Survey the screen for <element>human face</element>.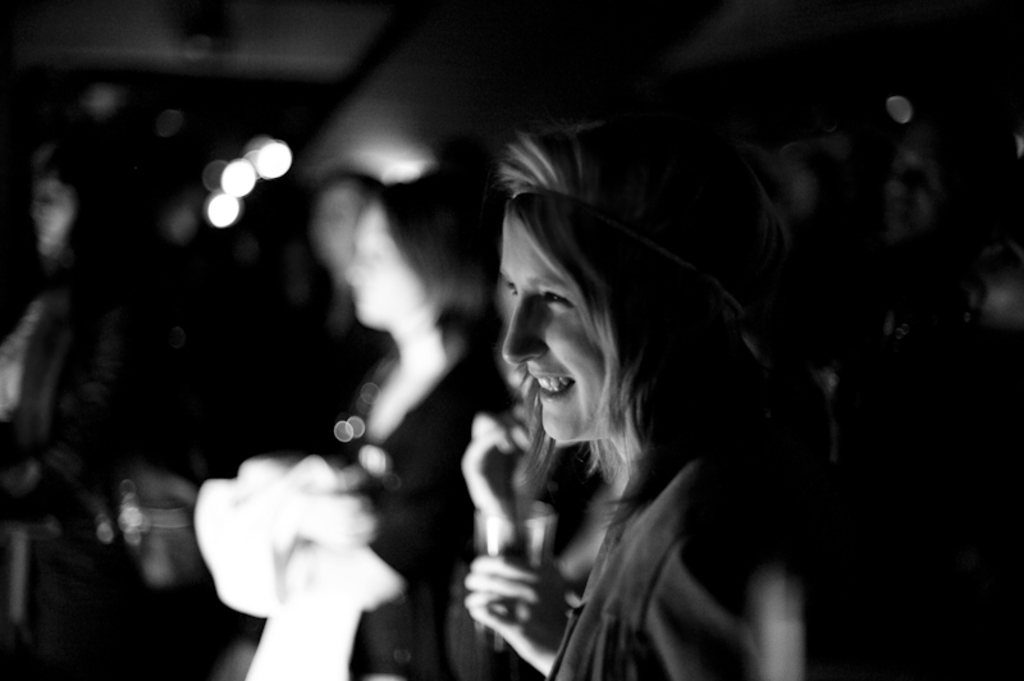
Survey found: bbox=[343, 205, 422, 324].
